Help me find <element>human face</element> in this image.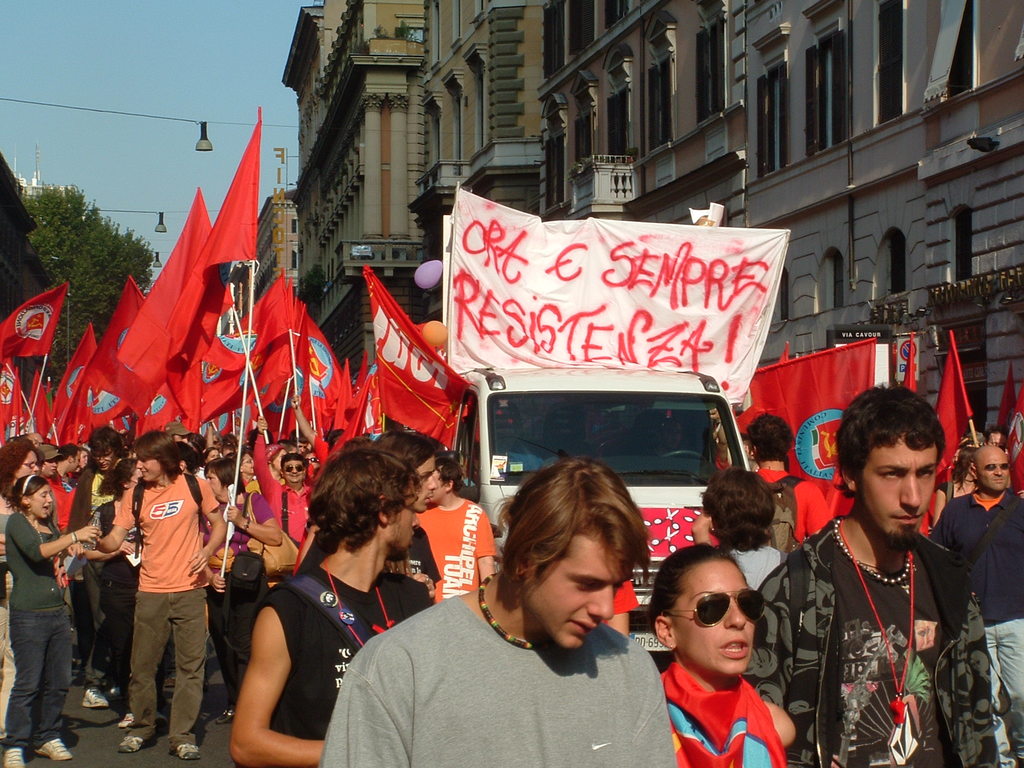
Found it: region(857, 437, 936, 536).
